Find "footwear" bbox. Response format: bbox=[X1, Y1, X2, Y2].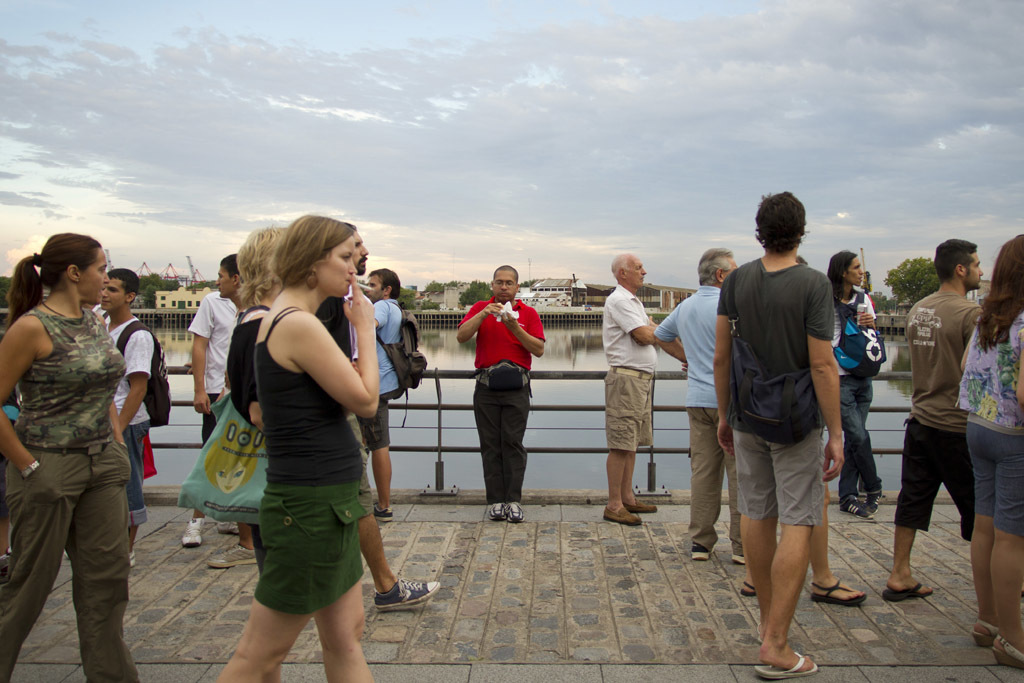
bbox=[369, 501, 397, 521].
